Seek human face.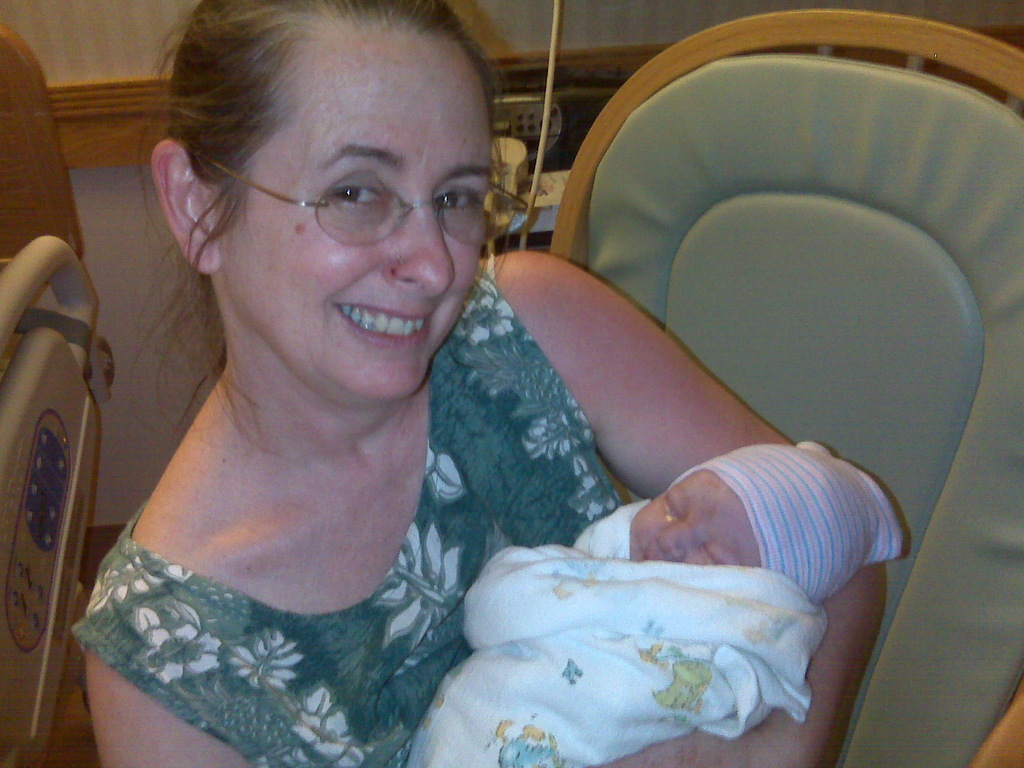
630 468 755 569.
